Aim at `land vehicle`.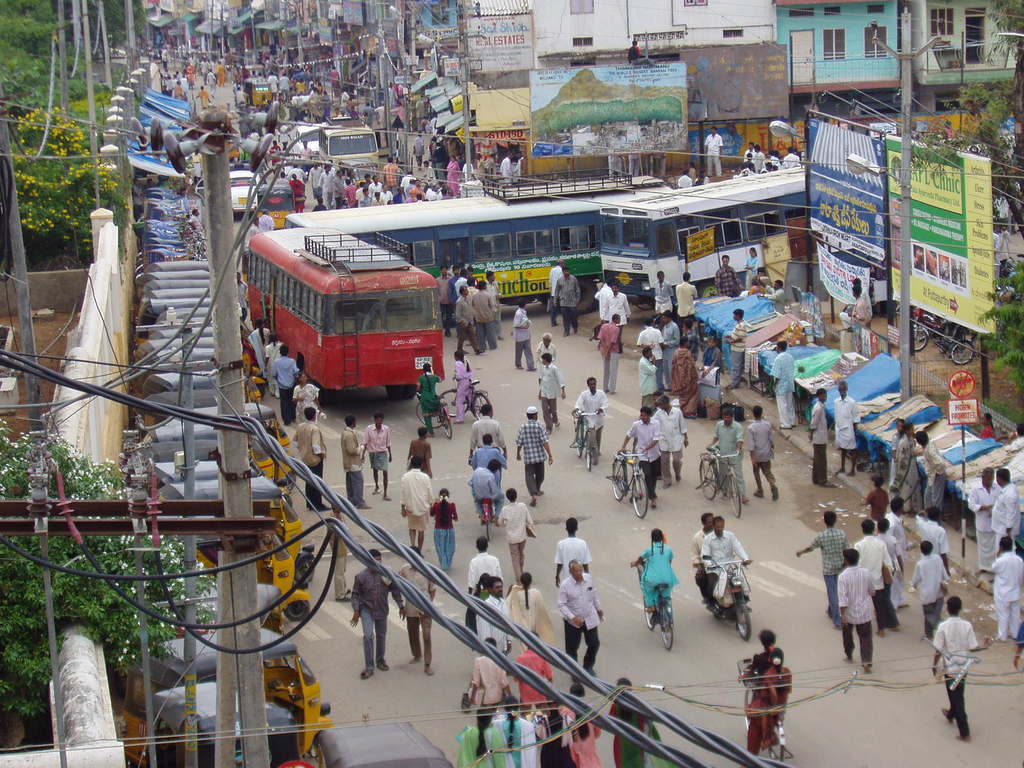
Aimed at x1=419 y1=395 x2=447 y2=436.
